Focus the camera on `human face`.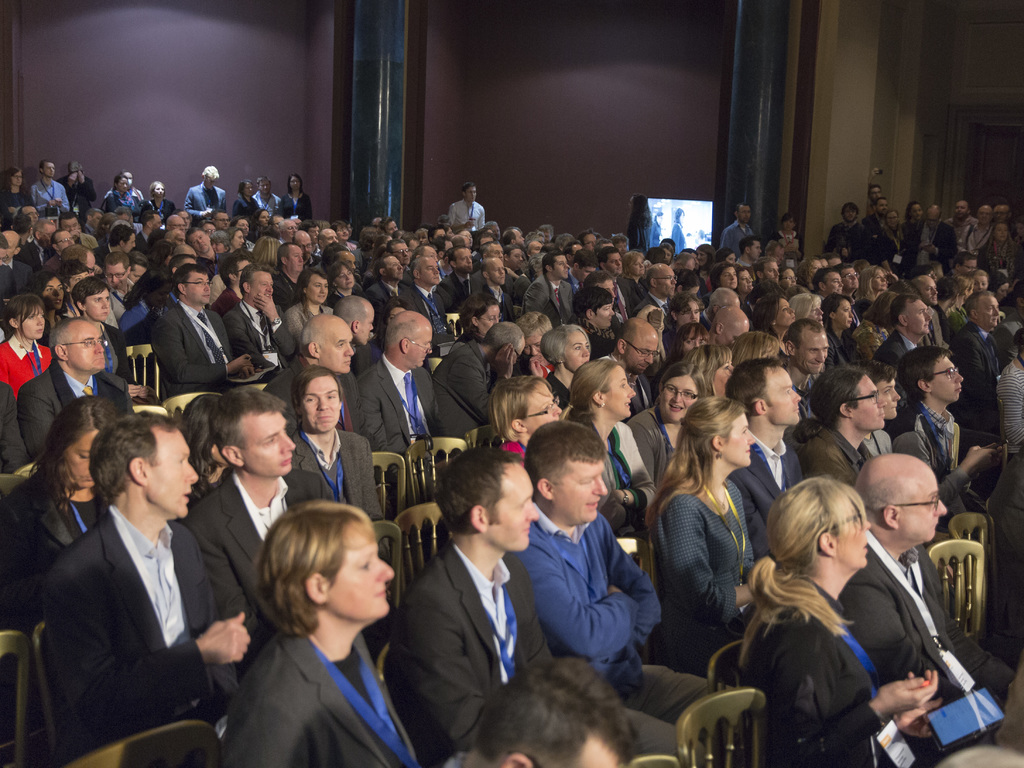
Focus region: 385:306:399:322.
